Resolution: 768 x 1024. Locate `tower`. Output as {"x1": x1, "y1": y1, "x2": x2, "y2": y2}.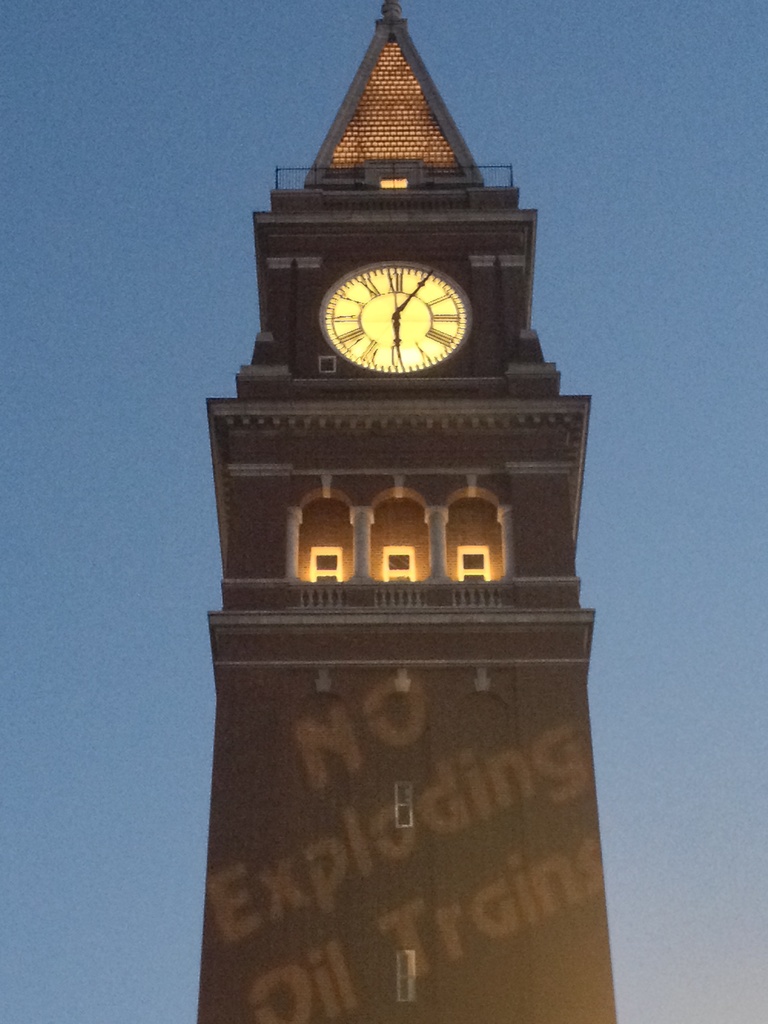
{"x1": 197, "y1": 0, "x2": 623, "y2": 1023}.
